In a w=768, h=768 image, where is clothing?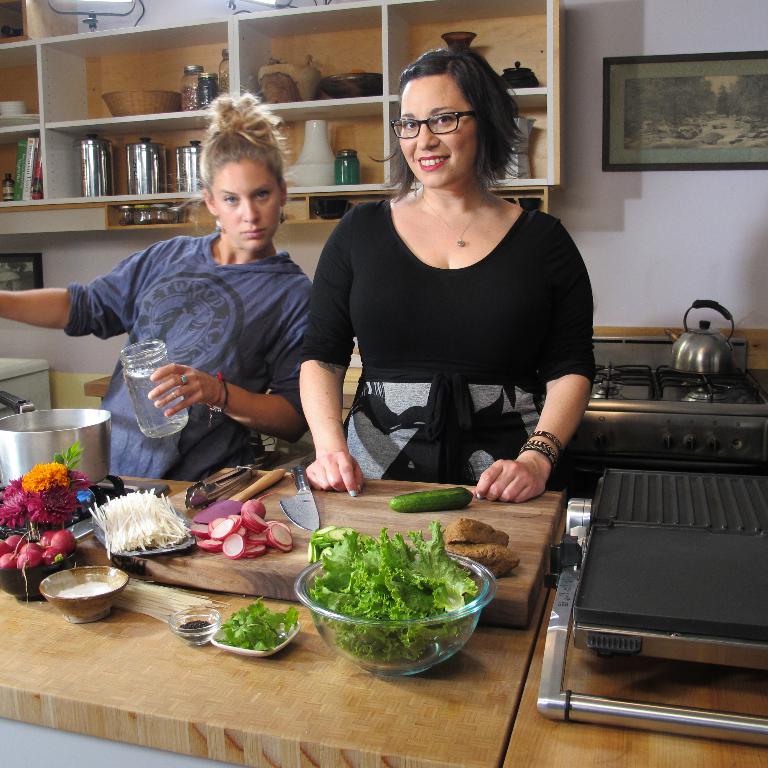
region(60, 228, 314, 475).
